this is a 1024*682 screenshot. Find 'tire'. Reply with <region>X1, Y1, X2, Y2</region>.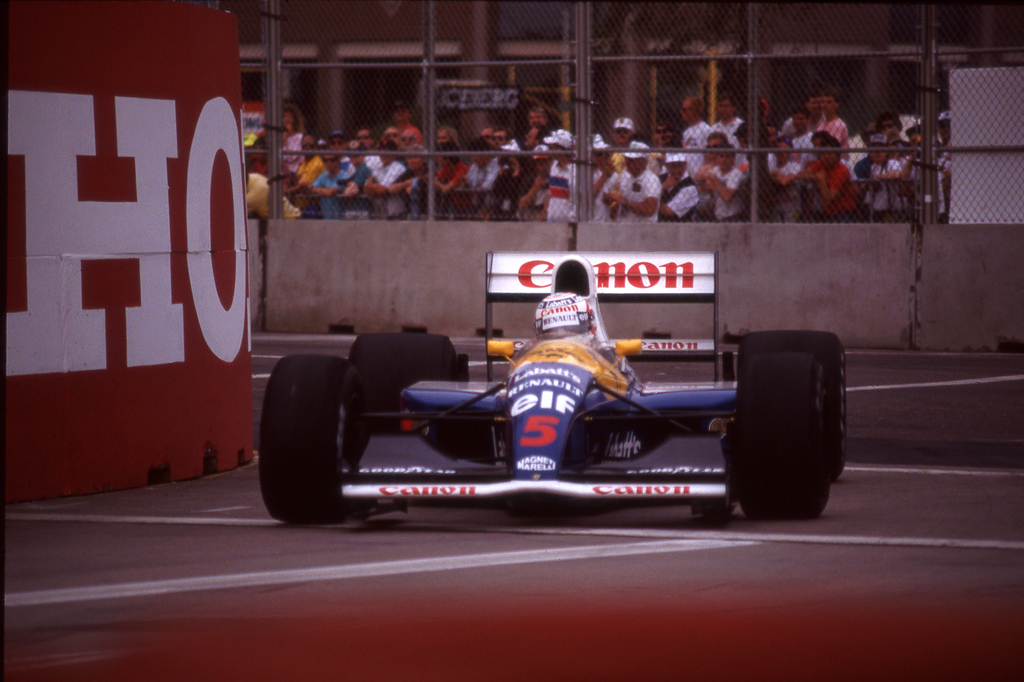
<region>735, 353, 829, 518</region>.
